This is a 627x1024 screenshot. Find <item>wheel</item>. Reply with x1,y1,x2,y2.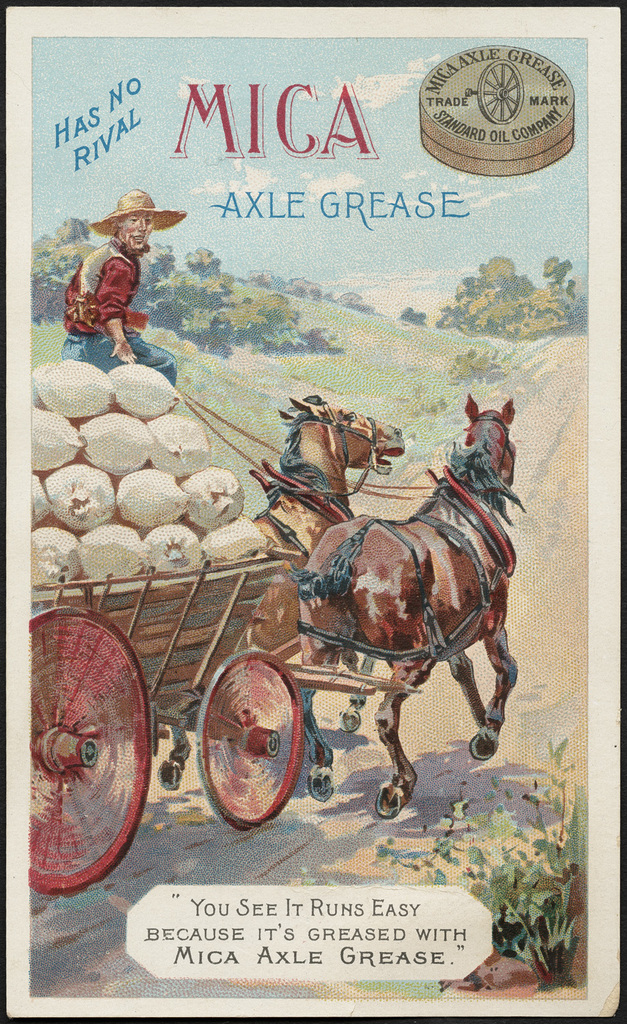
189,660,316,826.
